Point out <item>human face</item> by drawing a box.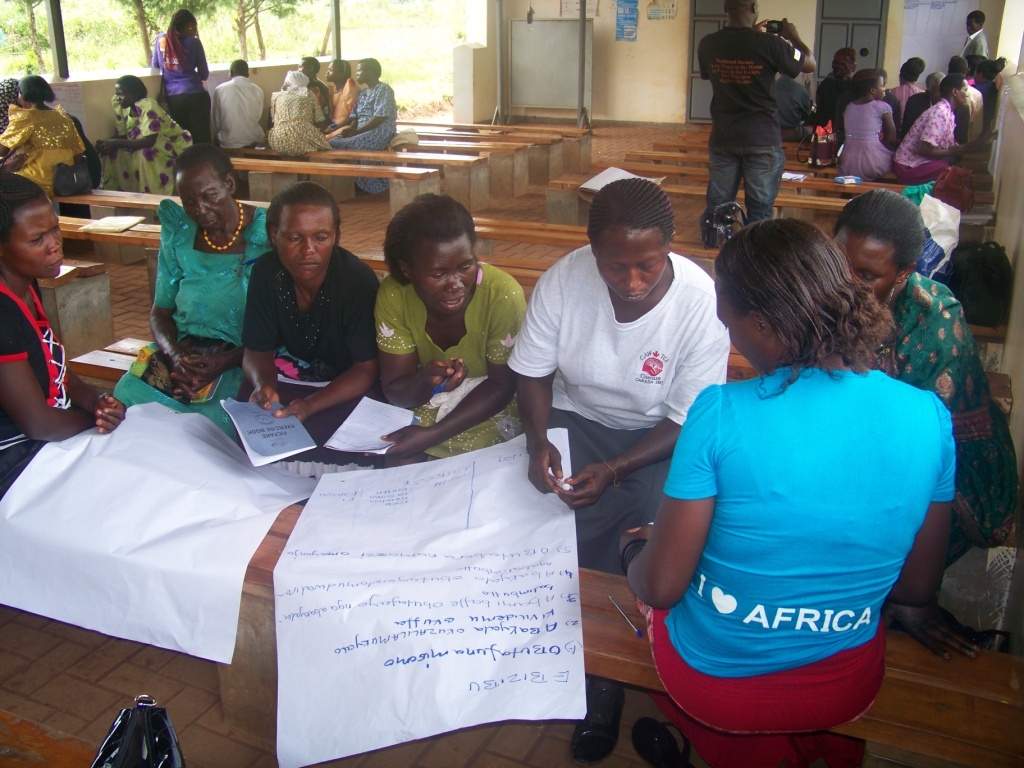
(left=958, top=80, right=965, bottom=104).
